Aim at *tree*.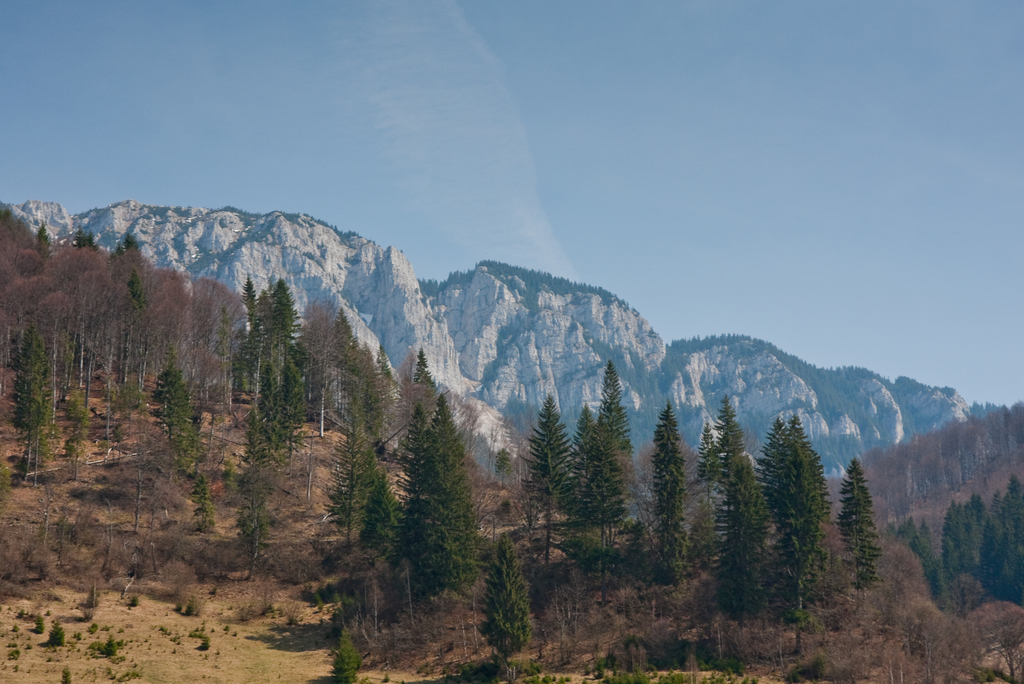
Aimed at rect(361, 467, 408, 571).
